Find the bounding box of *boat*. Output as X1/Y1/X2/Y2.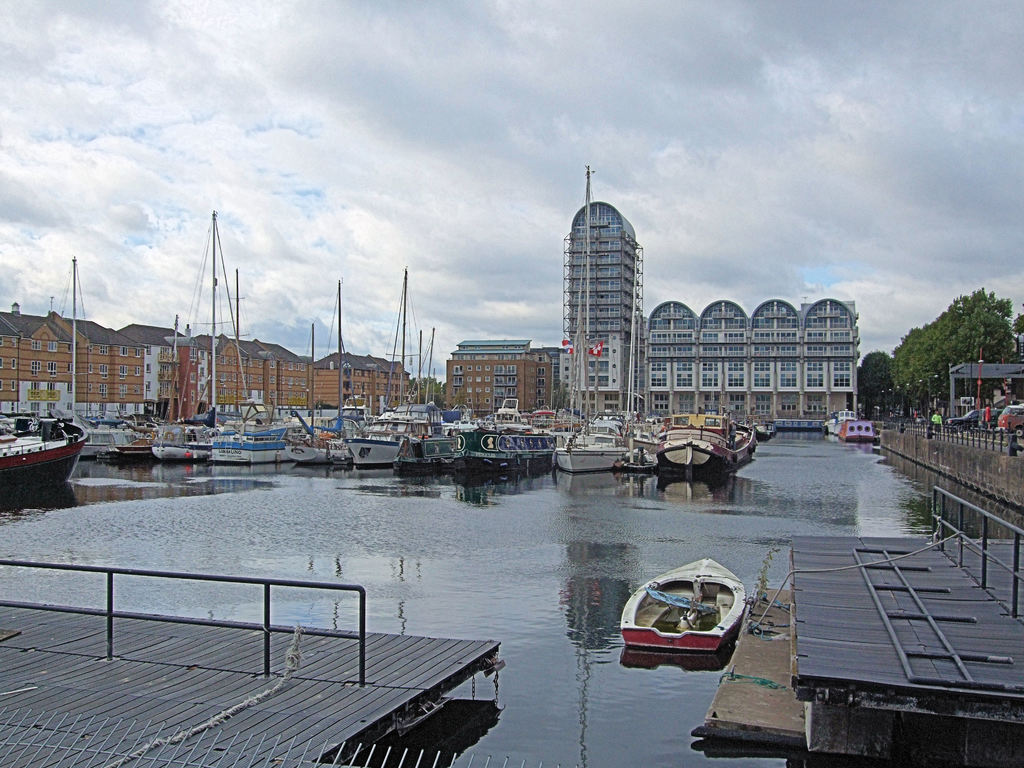
449/434/566/468.
